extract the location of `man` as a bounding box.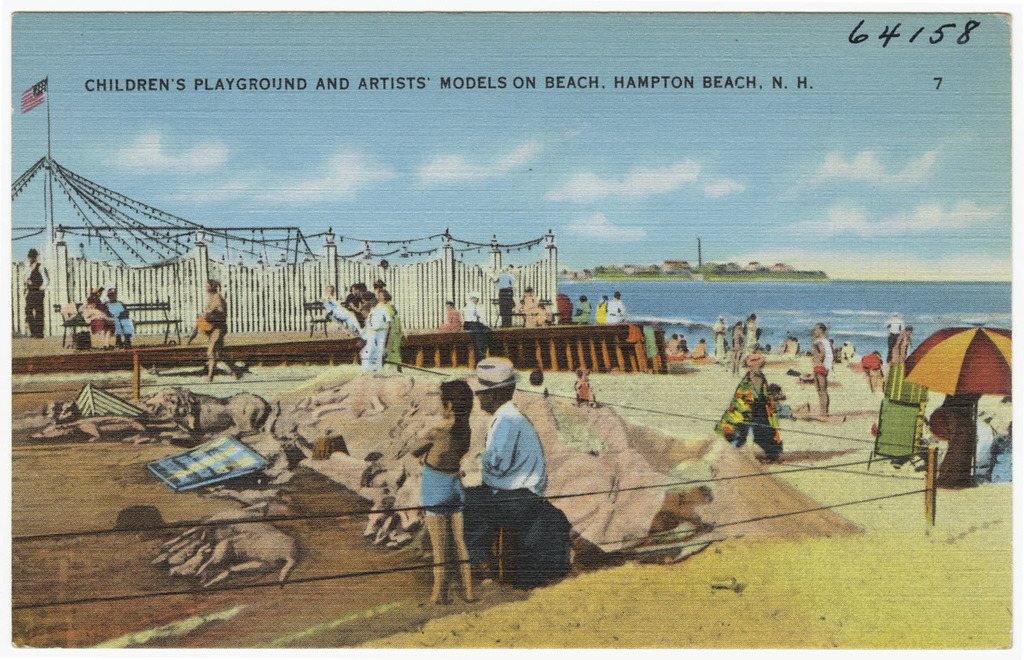
bbox=[806, 321, 837, 414].
